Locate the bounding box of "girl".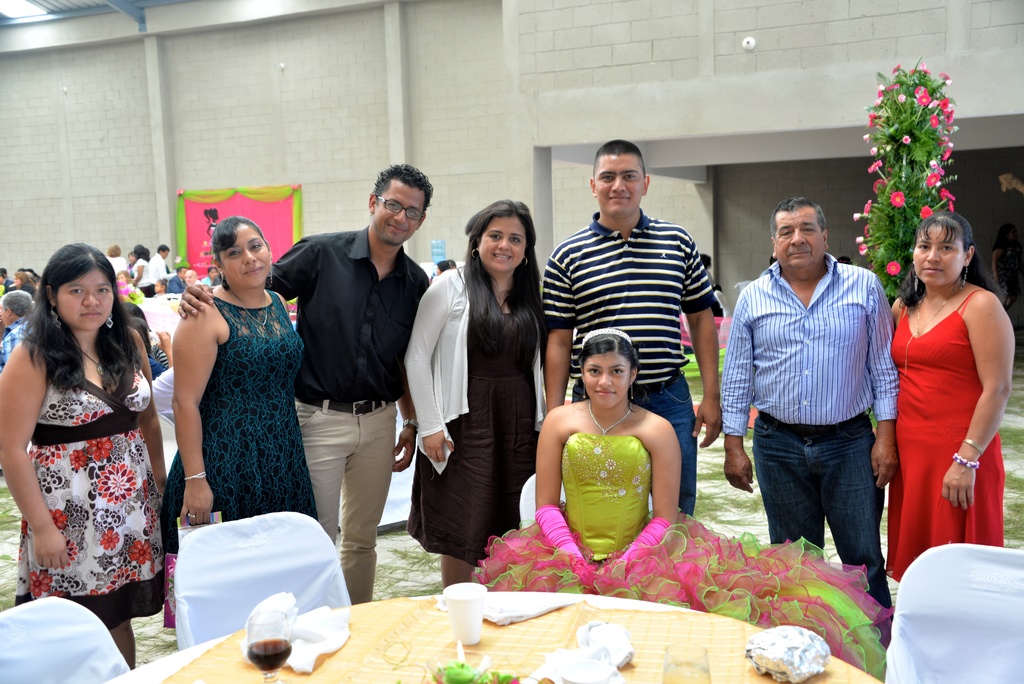
Bounding box: x1=540, y1=328, x2=678, y2=576.
